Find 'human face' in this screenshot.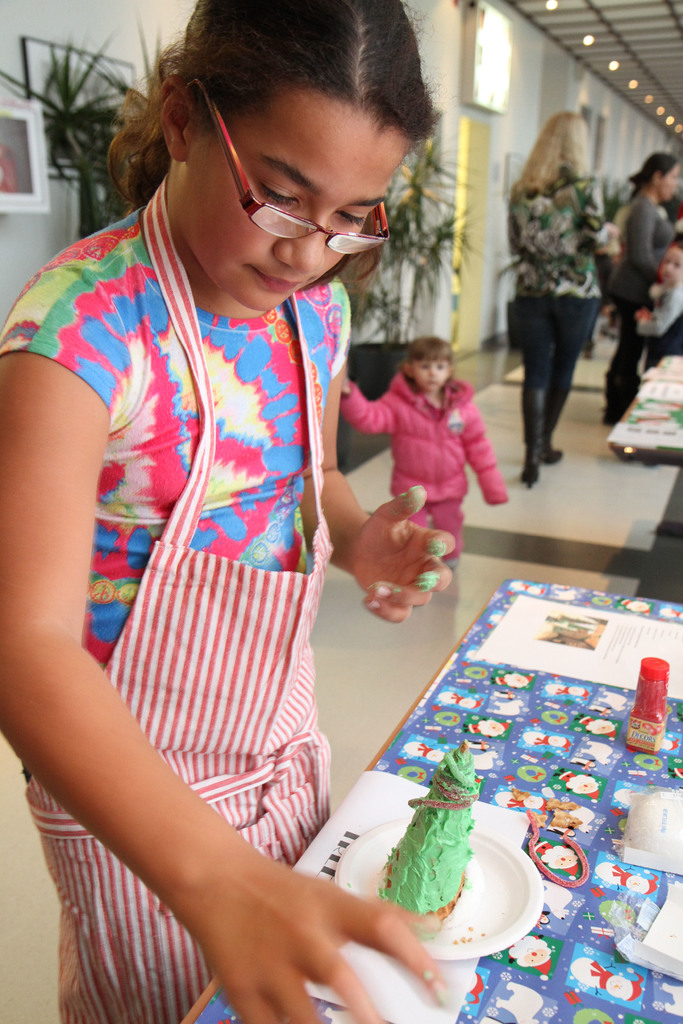
The bounding box for 'human face' is locate(415, 356, 452, 391).
